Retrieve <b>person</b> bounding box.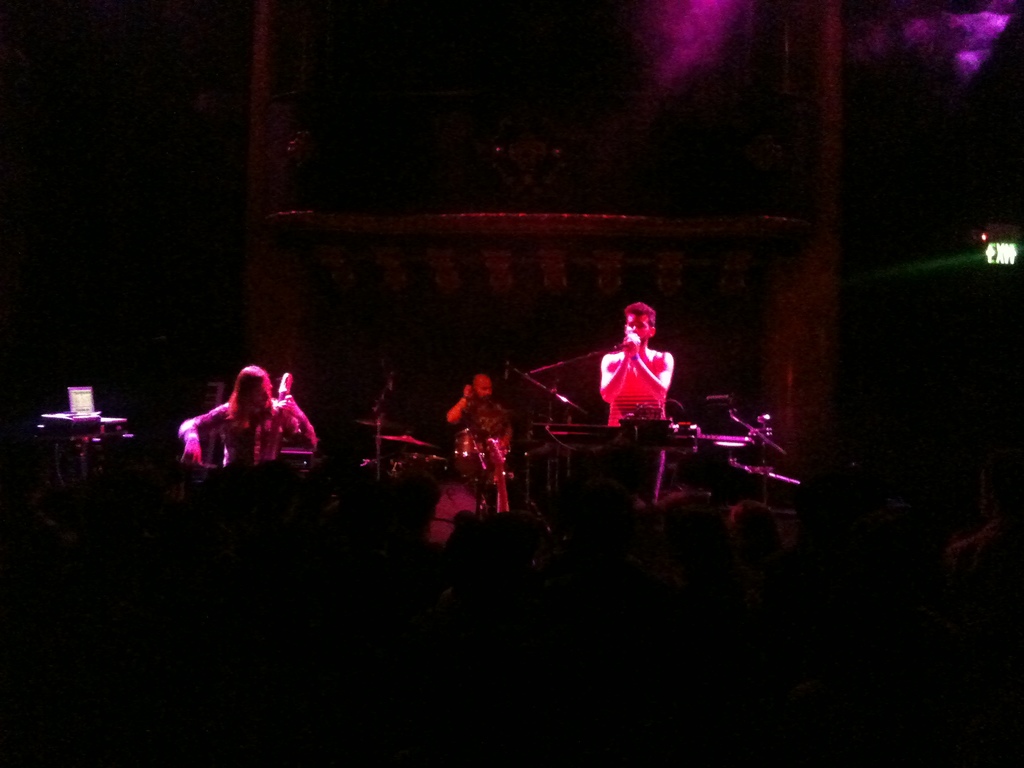
Bounding box: bbox=[599, 299, 671, 433].
